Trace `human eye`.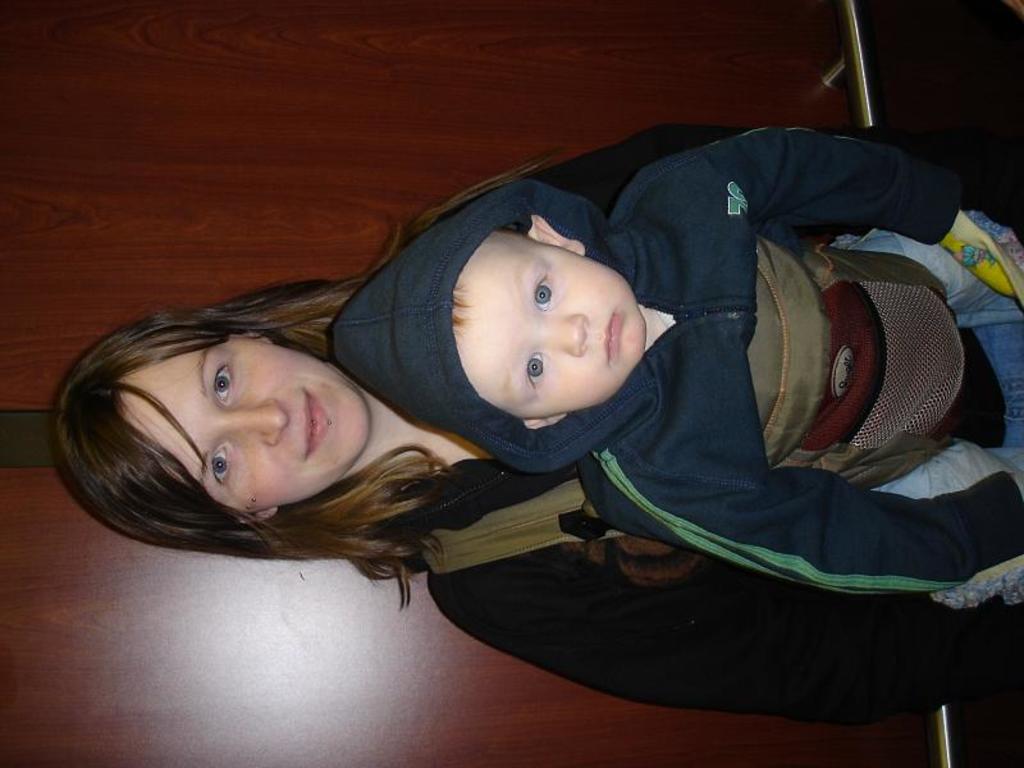
Traced to 205,445,229,490.
